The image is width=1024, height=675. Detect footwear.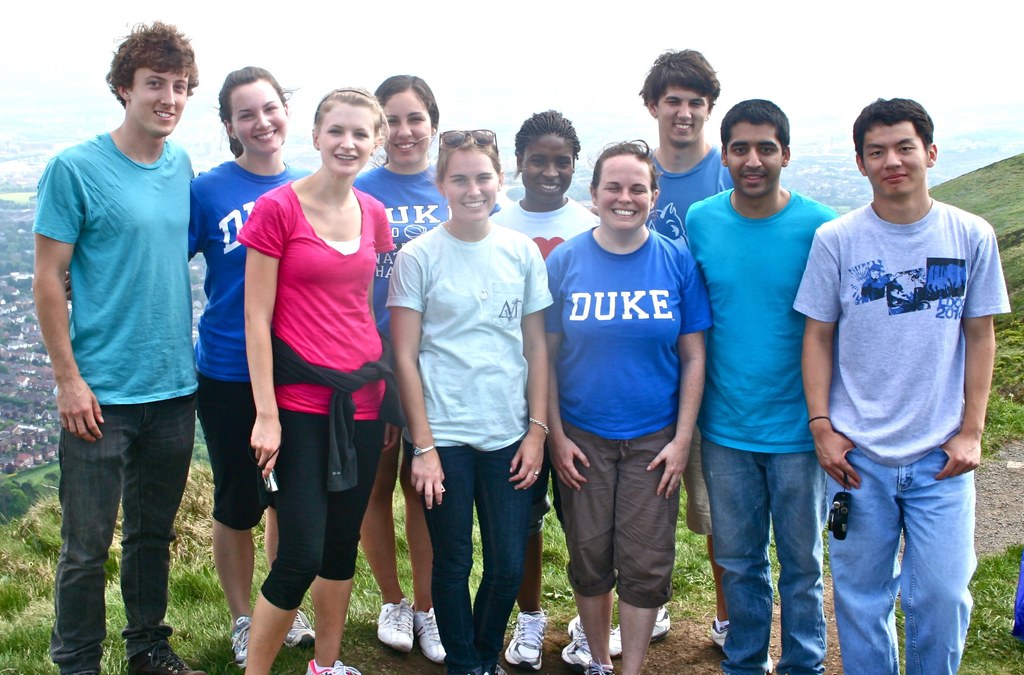
Detection: left=566, top=610, right=589, bottom=674.
